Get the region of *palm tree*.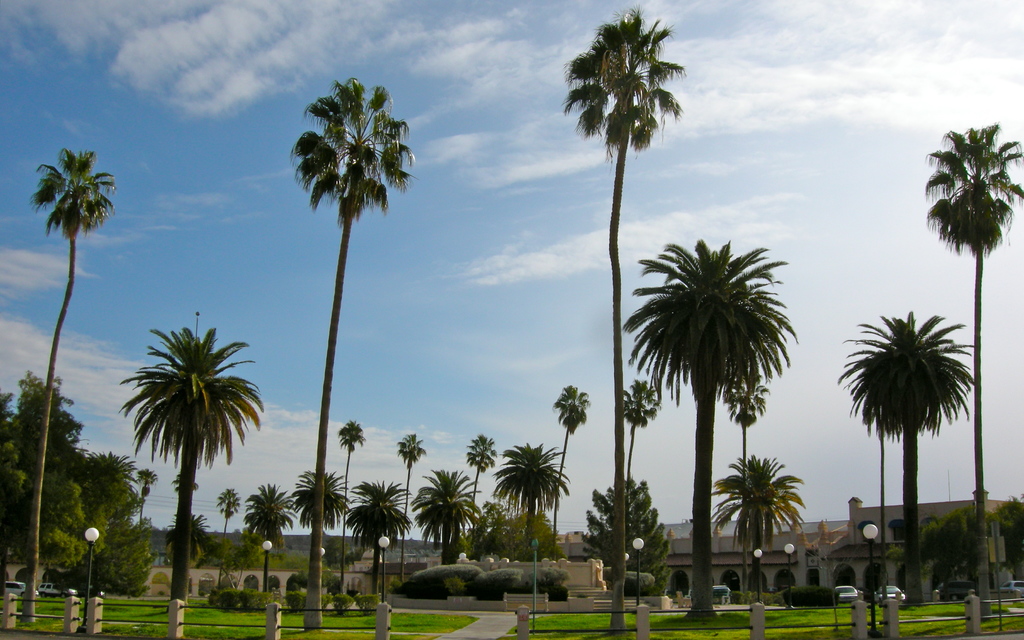
630/227/758/634.
